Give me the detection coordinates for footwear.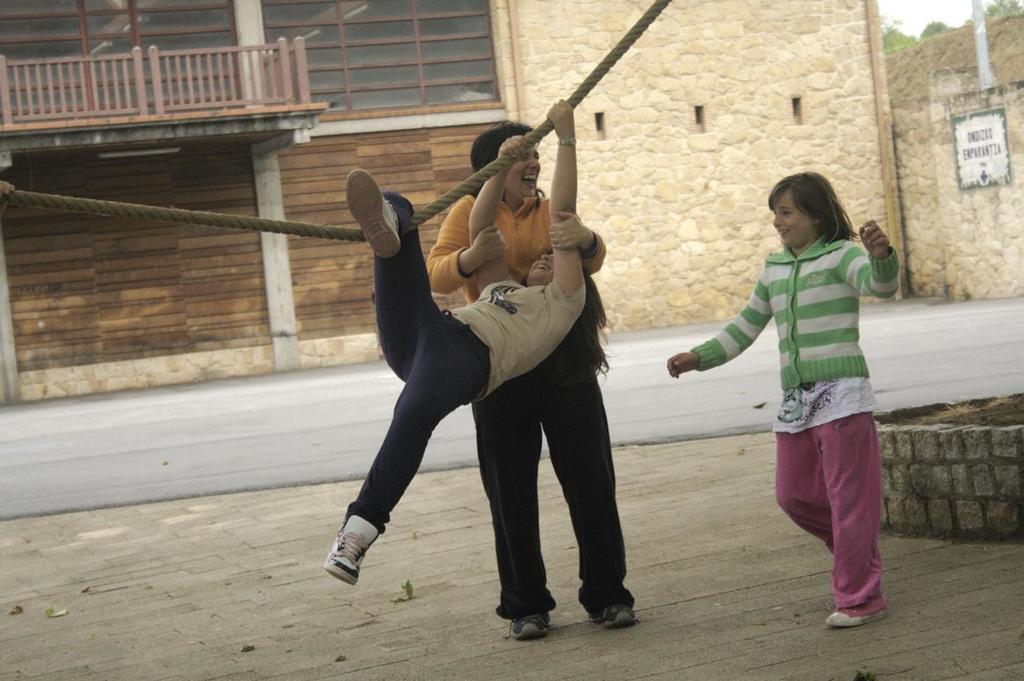
<region>826, 606, 890, 626</region>.
